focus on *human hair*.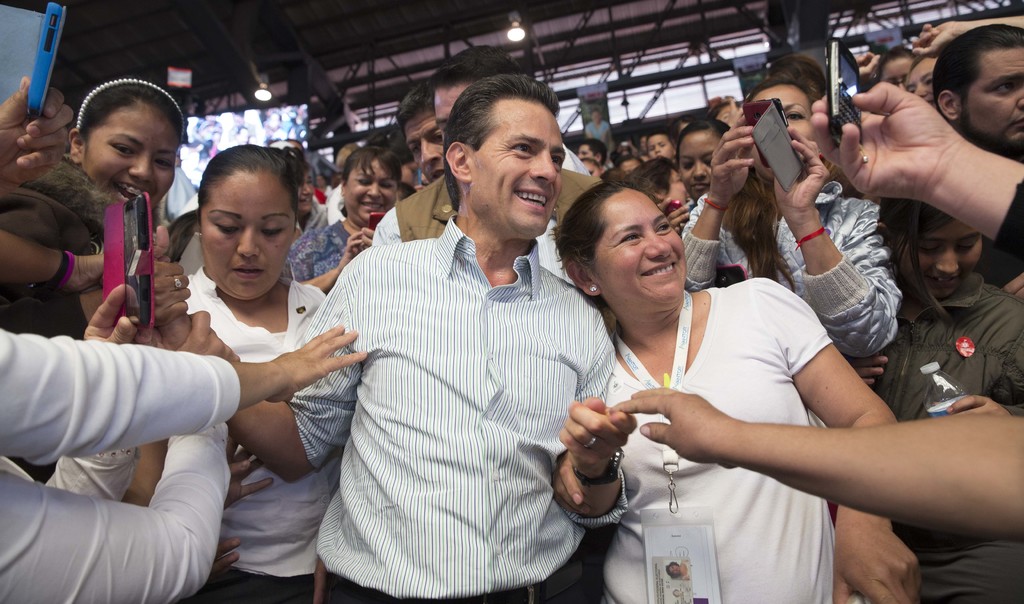
Focused at pyautogui.locateOnScreen(166, 144, 303, 265).
